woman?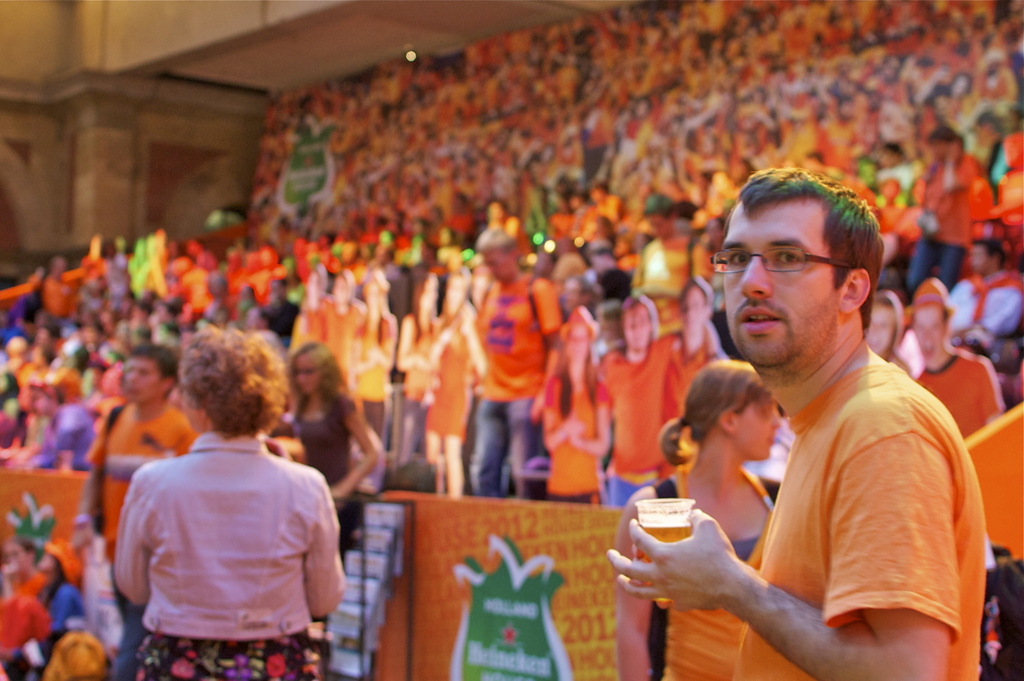
285:343:387:543
